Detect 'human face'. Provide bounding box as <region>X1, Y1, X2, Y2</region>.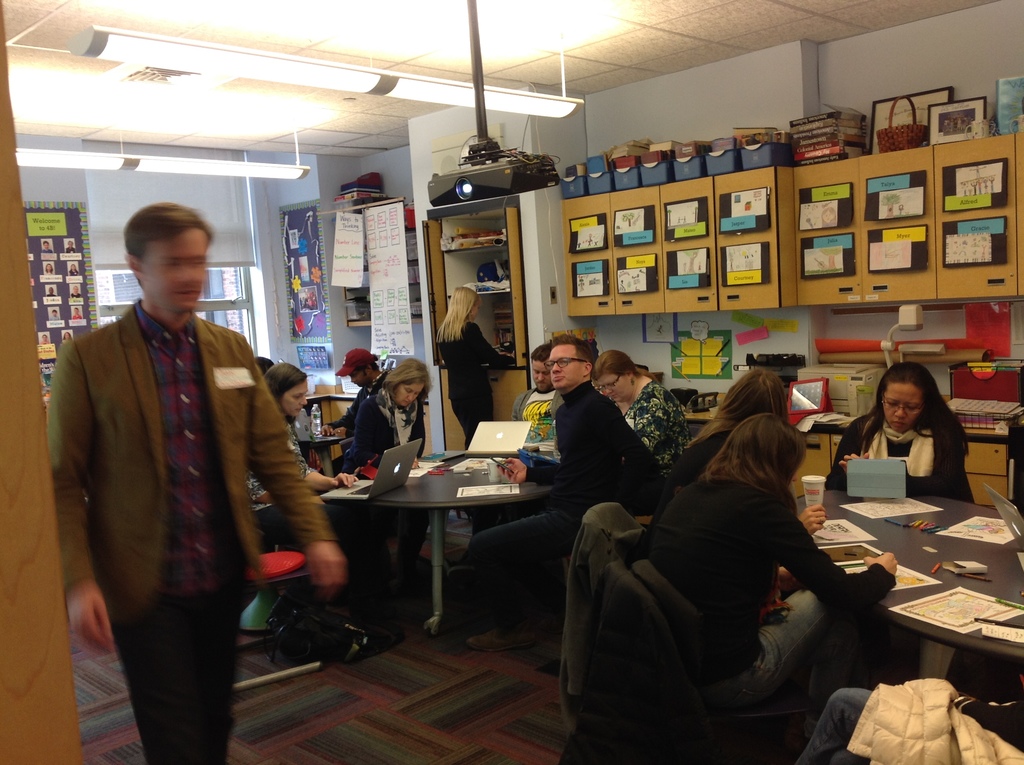
<region>148, 227, 208, 314</region>.
